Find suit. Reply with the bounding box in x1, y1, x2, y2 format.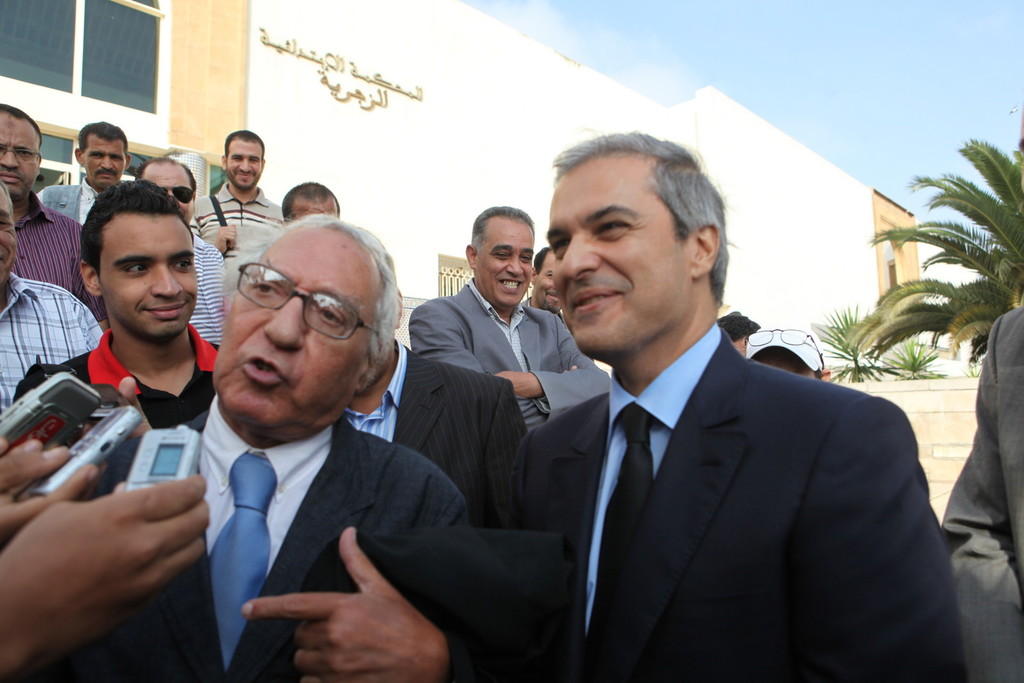
941, 309, 1023, 682.
